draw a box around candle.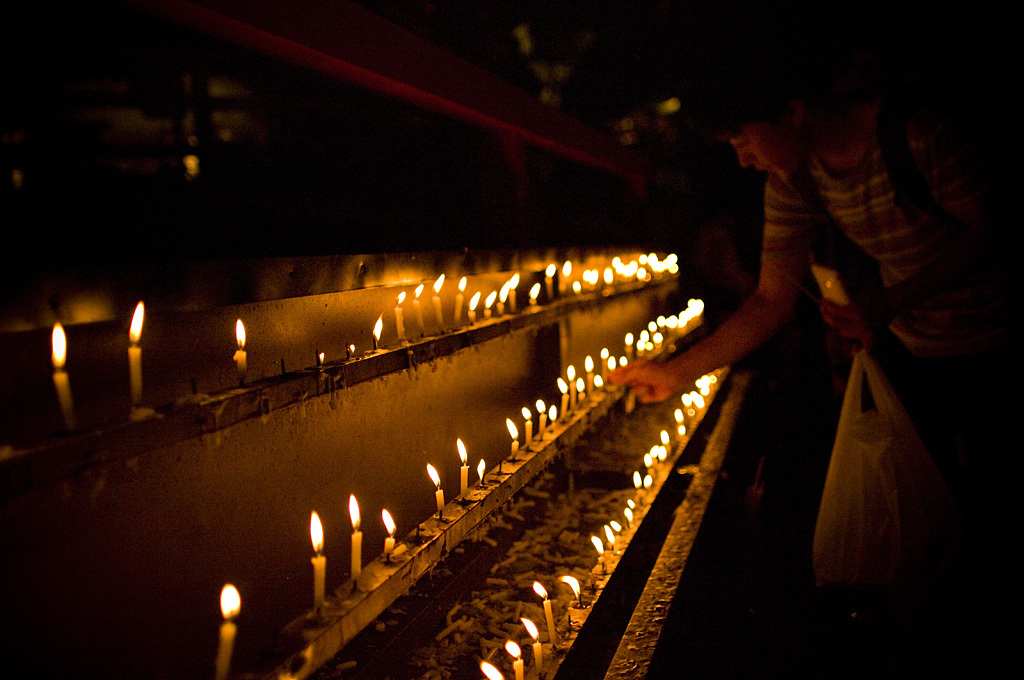
detection(52, 321, 86, 433).
